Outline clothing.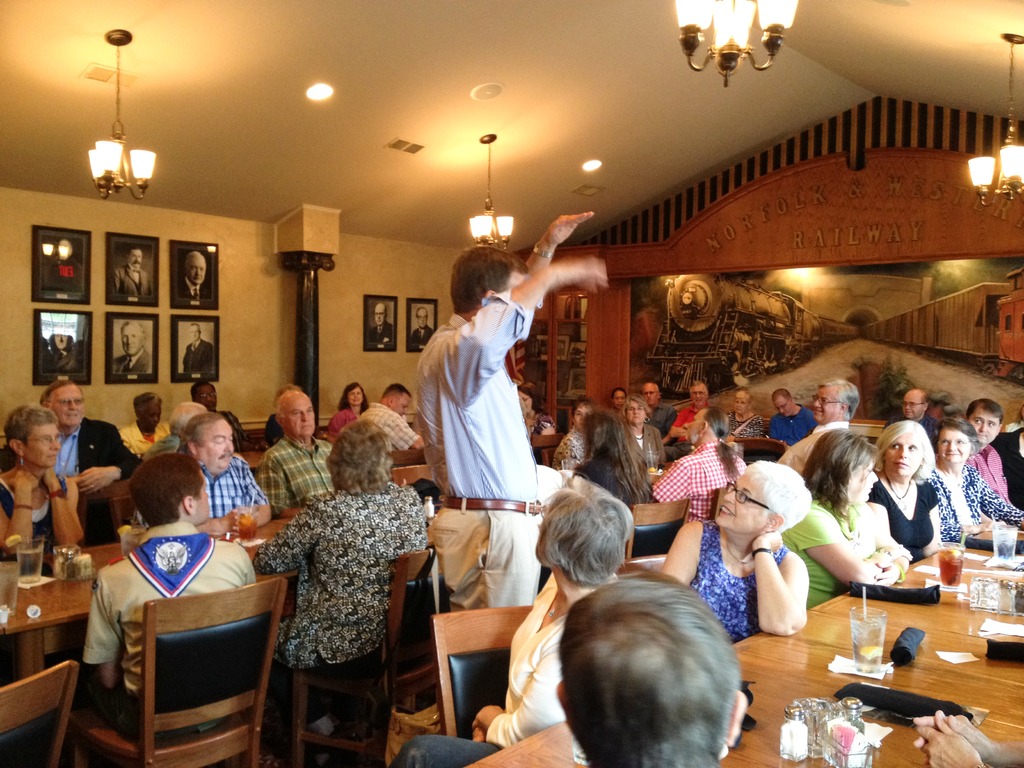
Outline: {"x1": 256, "y1": 438, "x2": 339, "y2": 500}.
